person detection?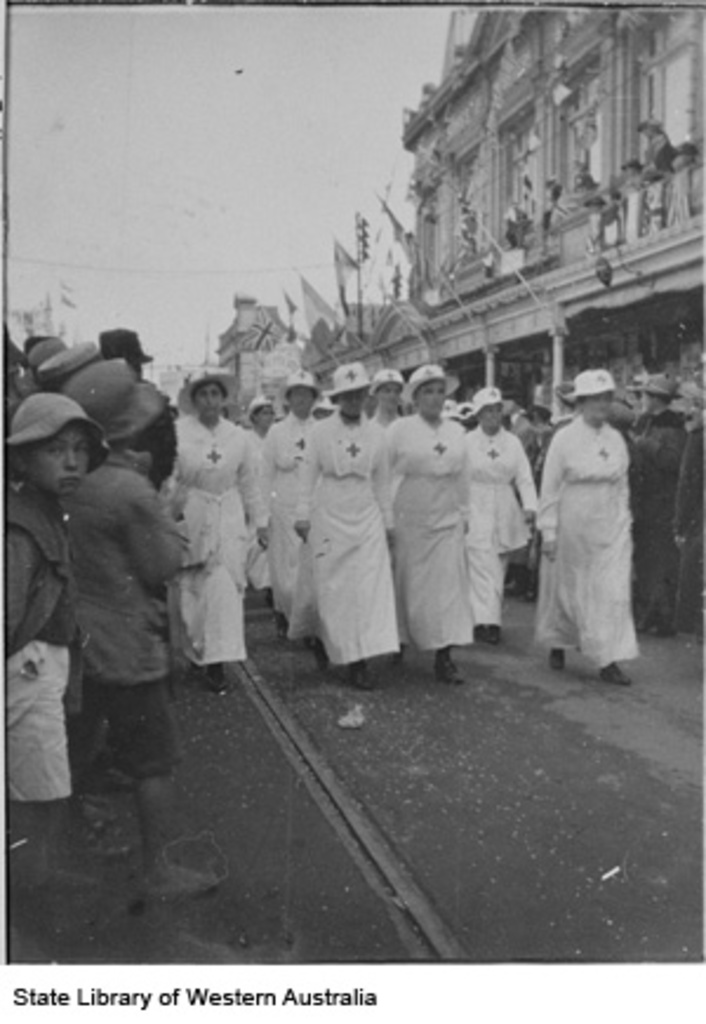
pyautogui.locateOnScreen(541, 379, 652, 680)
